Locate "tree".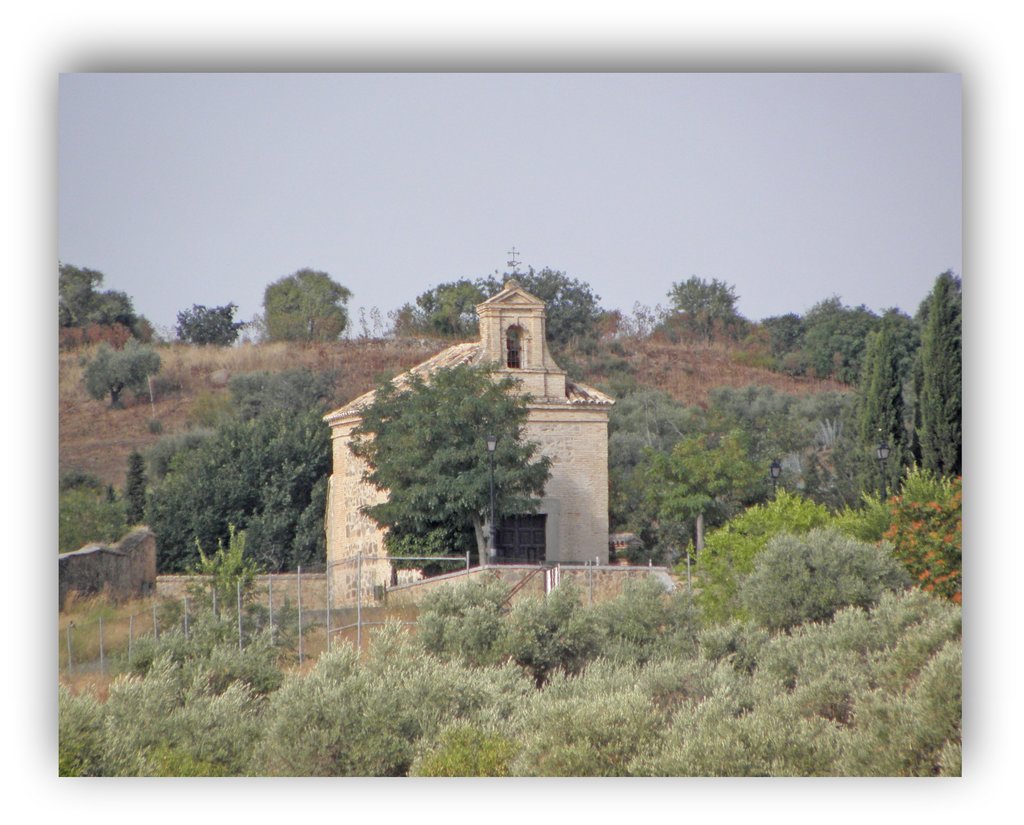
Bounding box: detection(58, 259, 160, 348).
